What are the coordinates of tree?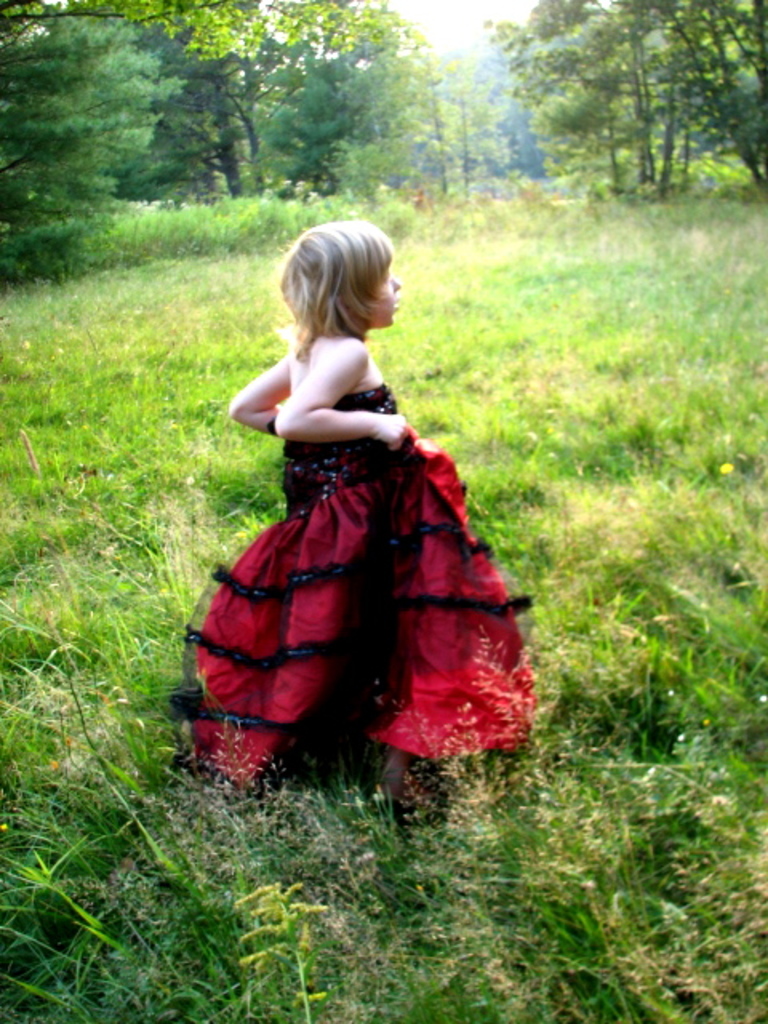
crop(384, 35, 454, 206).
